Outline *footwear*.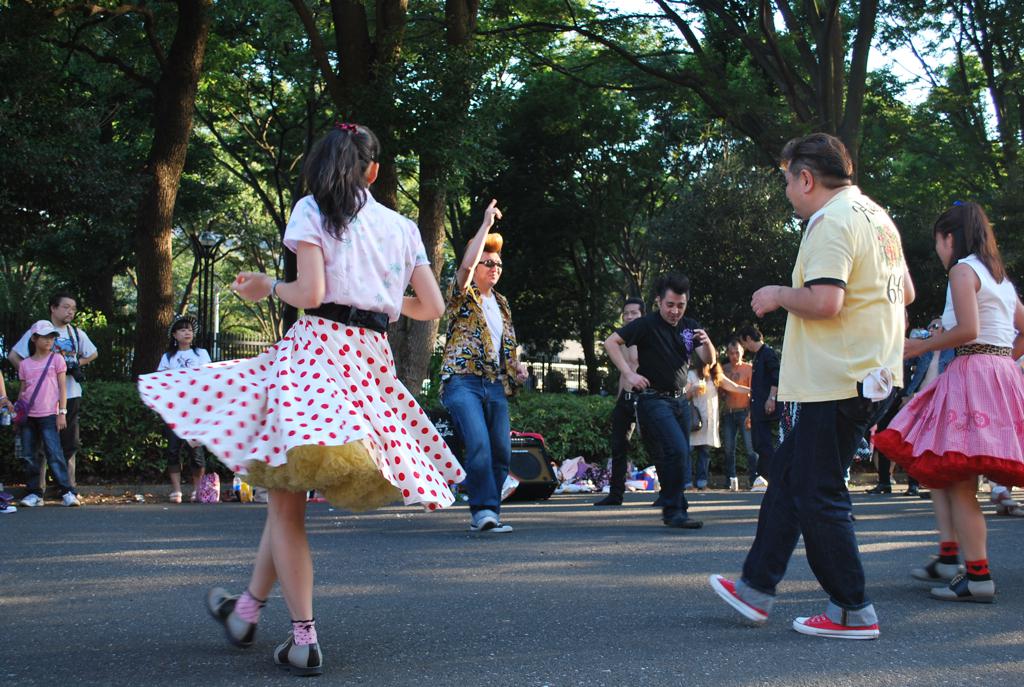
Outline: detection(911, 487, 912, 490).
